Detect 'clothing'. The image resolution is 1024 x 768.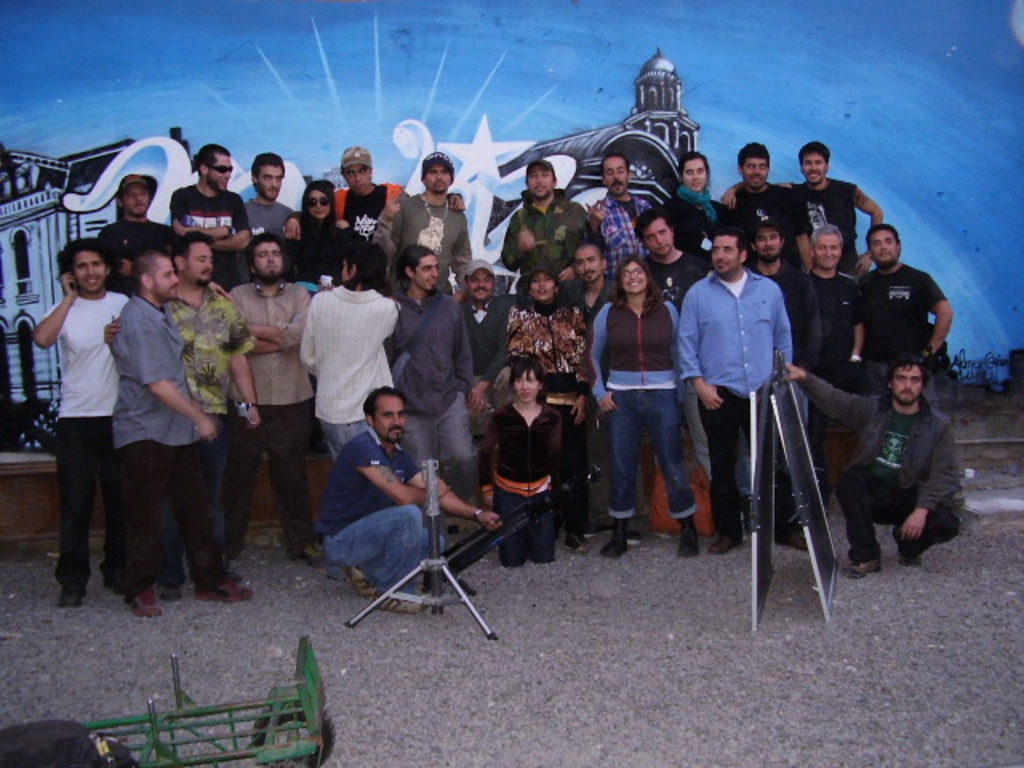
pyautogui.locateOnScreen(384, 187, 462, 291).
